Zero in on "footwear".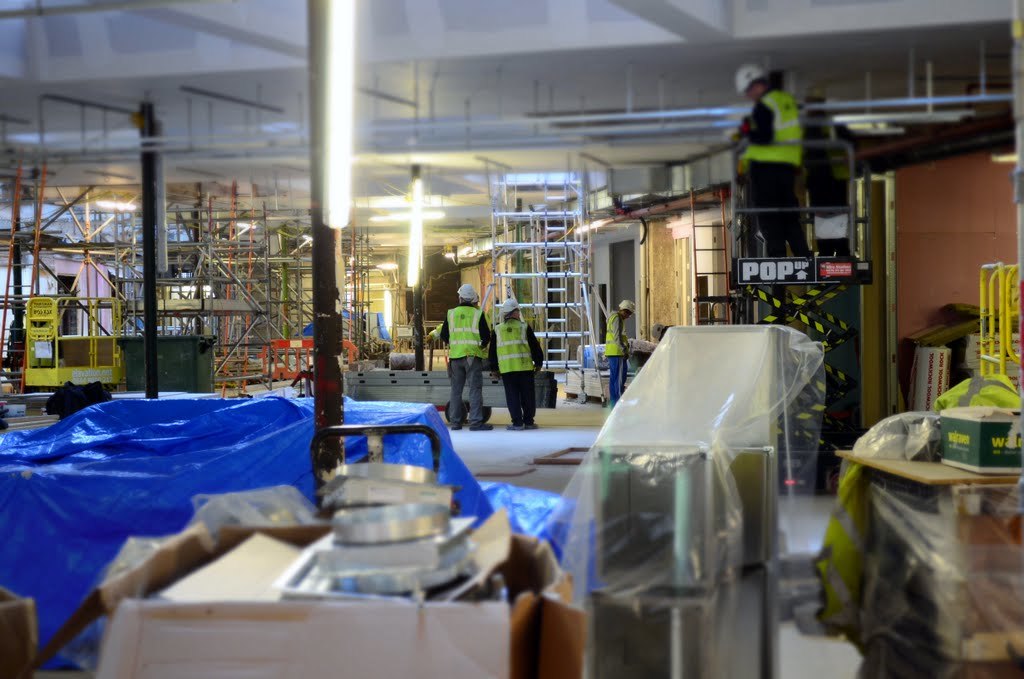
Zeroed in: (507,425,519,431).
